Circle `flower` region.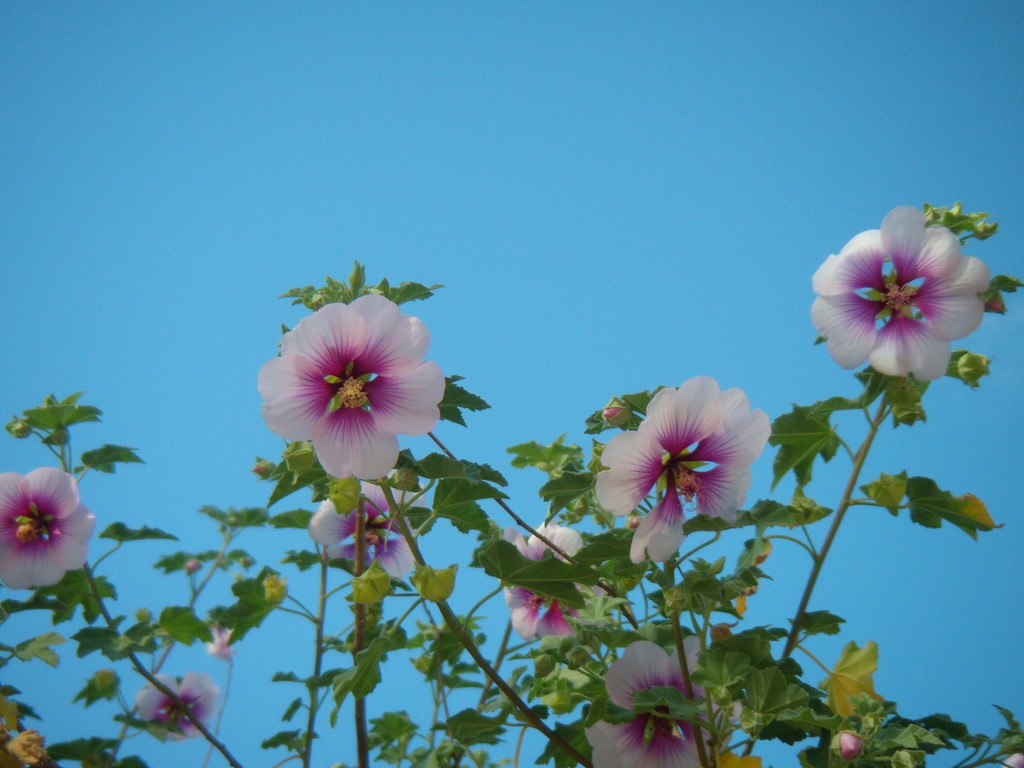
Region: box=[957, 349, 990, 383].
